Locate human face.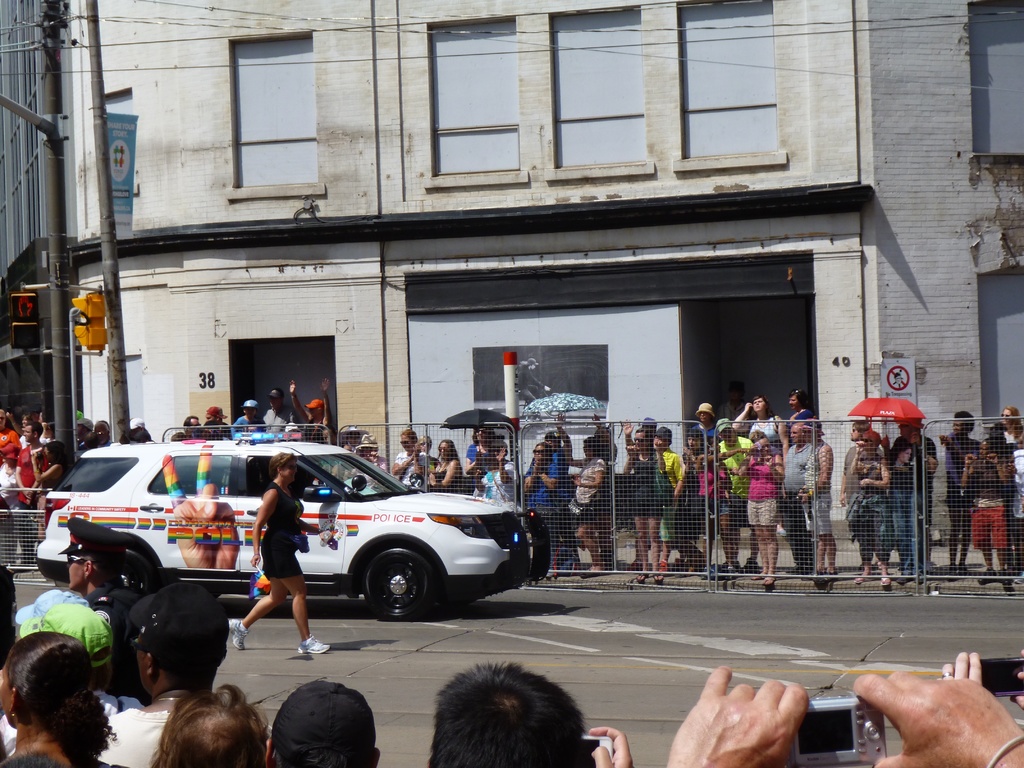
Bounding box: BBox(471, 431, 486, 444).
